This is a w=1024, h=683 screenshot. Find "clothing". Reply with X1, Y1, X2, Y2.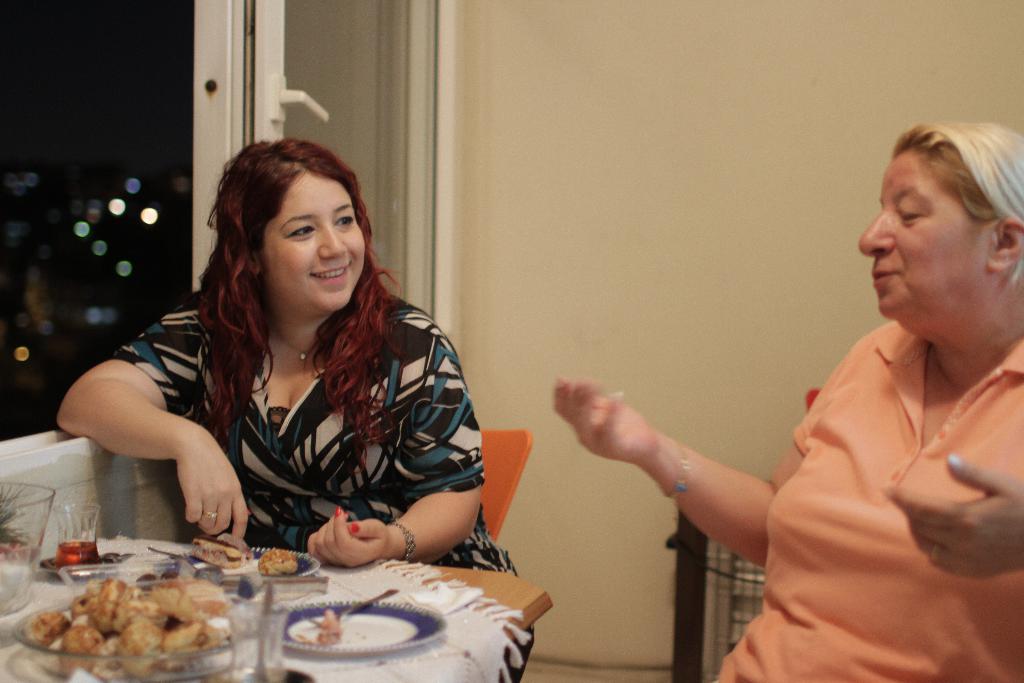
706, 325, 1023, 682.
